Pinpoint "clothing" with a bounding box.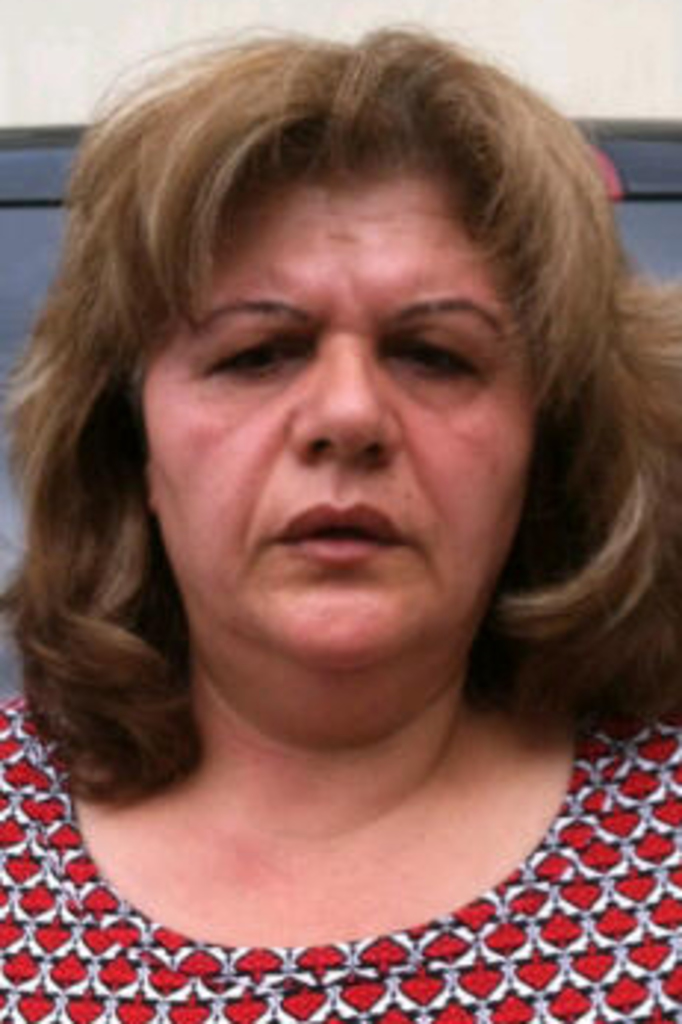
0/658/679/1021.
